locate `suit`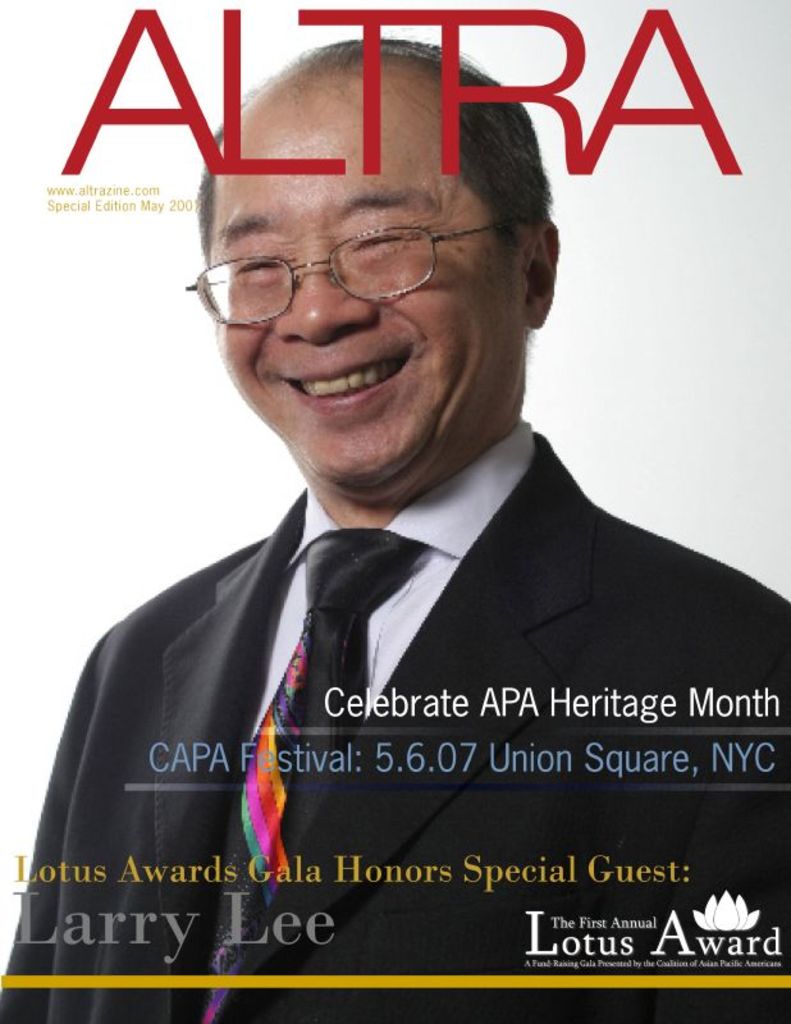
<box>55,155,709,1000</box>
